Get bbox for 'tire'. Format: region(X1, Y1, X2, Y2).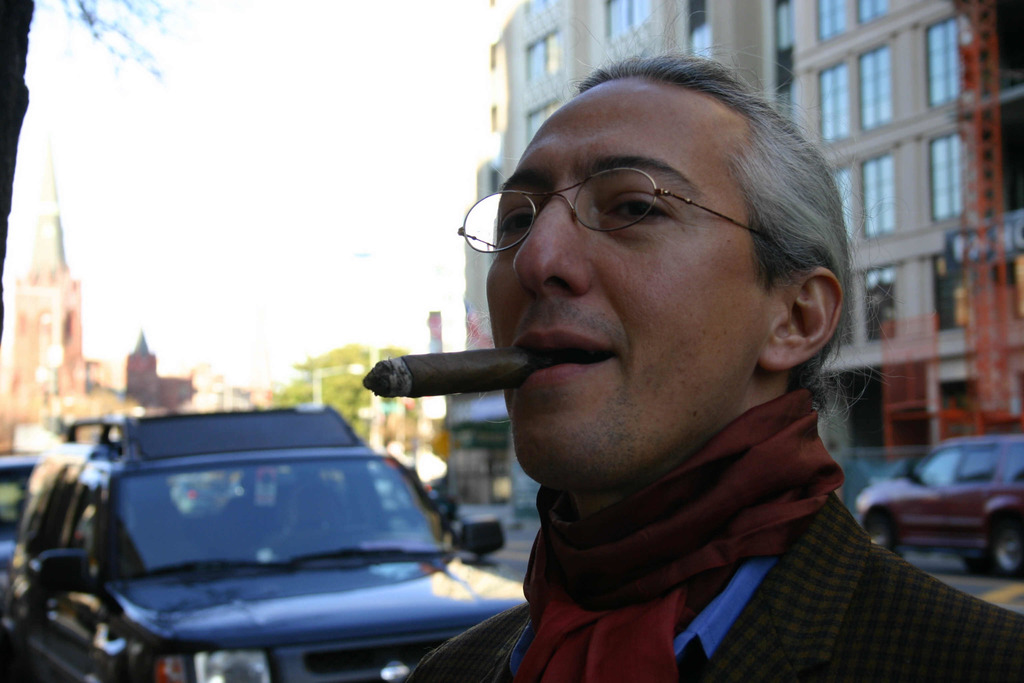
region(983, 529, 1023, 579).
